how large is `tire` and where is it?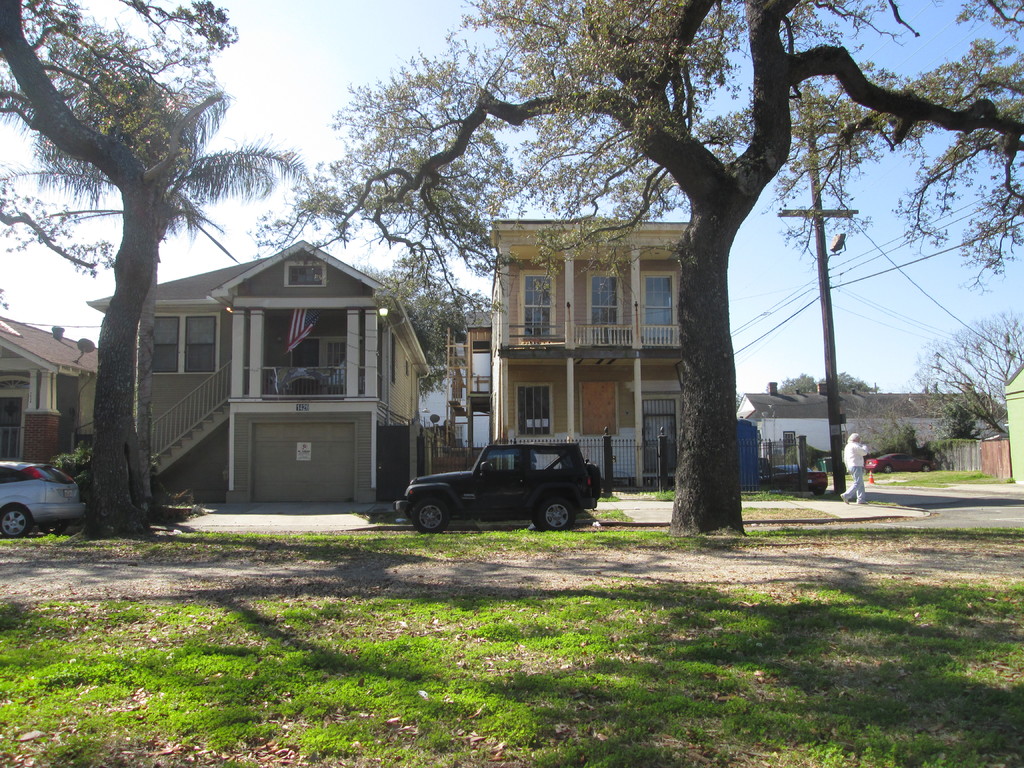
Bounding box: detection(0, 508, 30, 540).
